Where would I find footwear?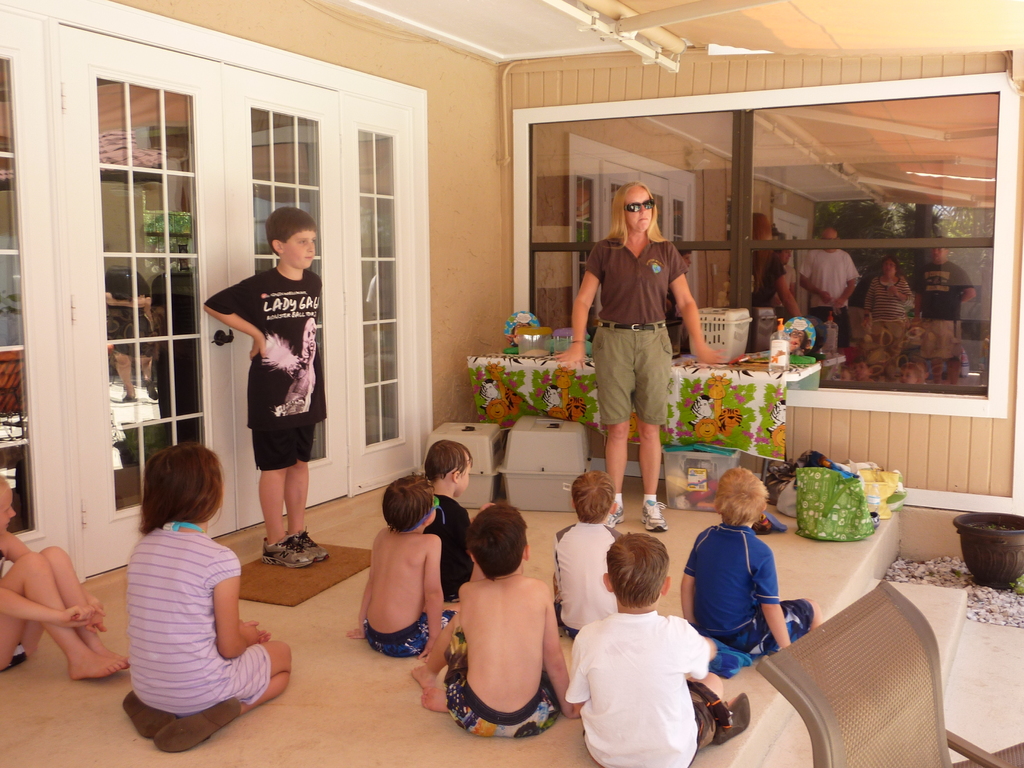
At BBox(724, 692, 747, 740).
